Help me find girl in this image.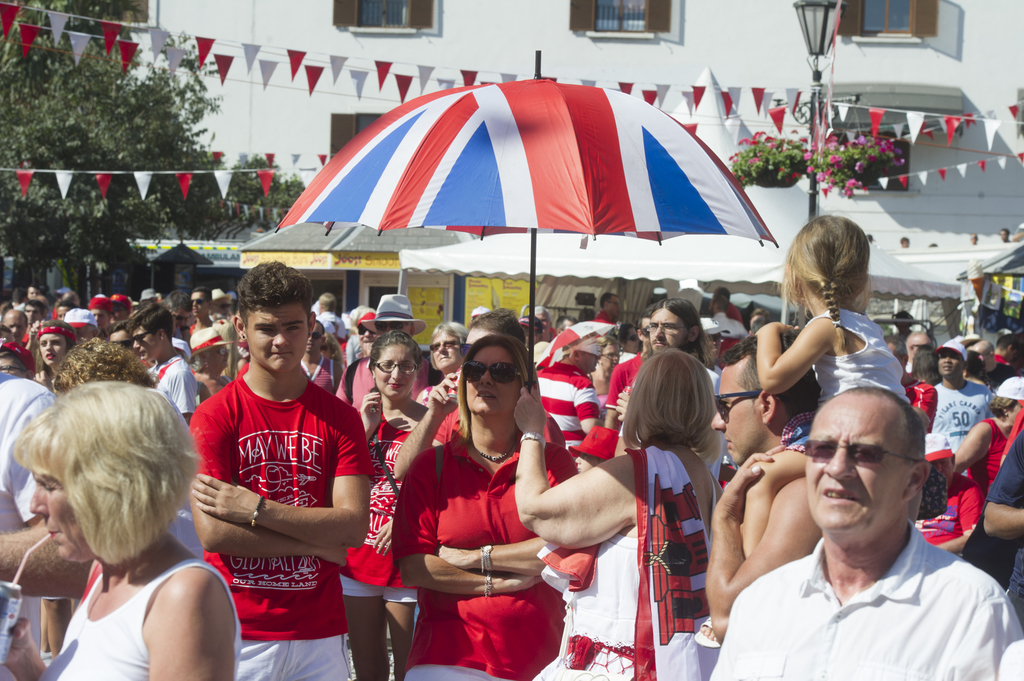
Found it: rect(697, 212, 912, 650).
